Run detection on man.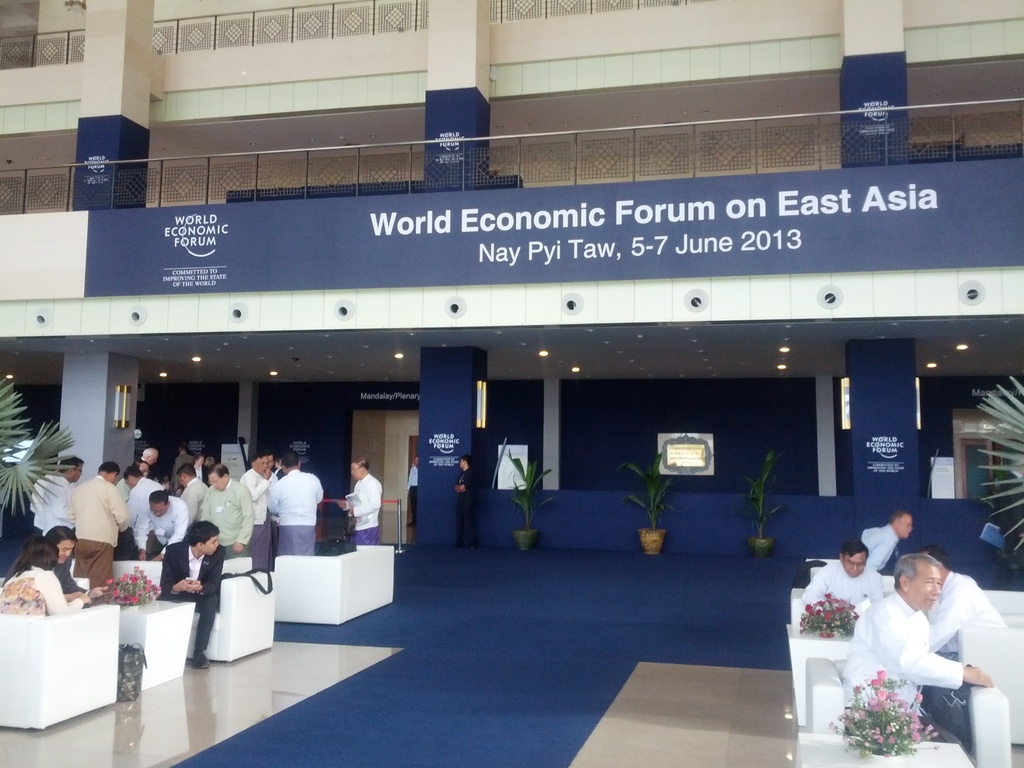
Result: (44,456,82,536).
